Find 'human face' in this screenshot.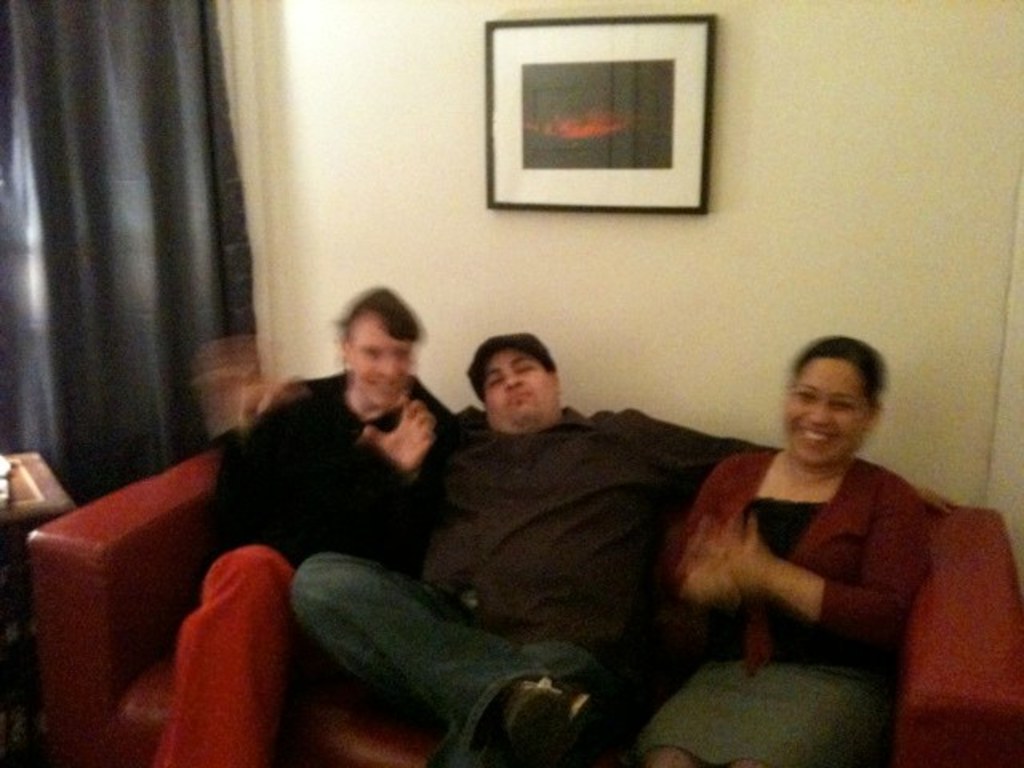
The bounding box for 'human face' is 789:358:864:462.
